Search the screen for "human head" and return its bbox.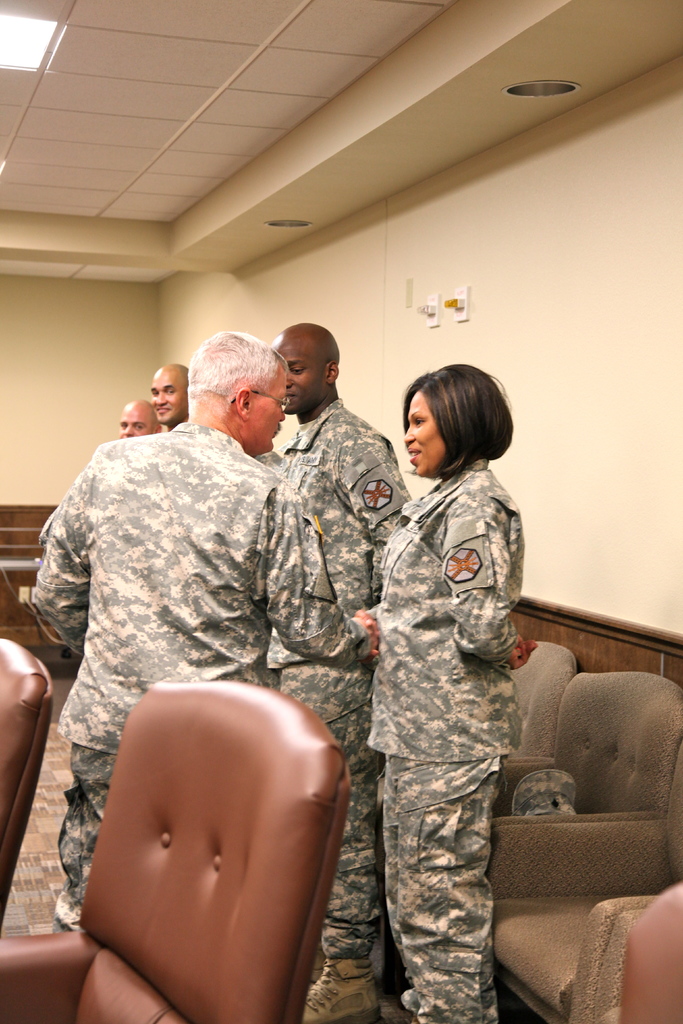
Found: {"x1": 117, "y1": 397, "x2": 161, "y2": 438}.
